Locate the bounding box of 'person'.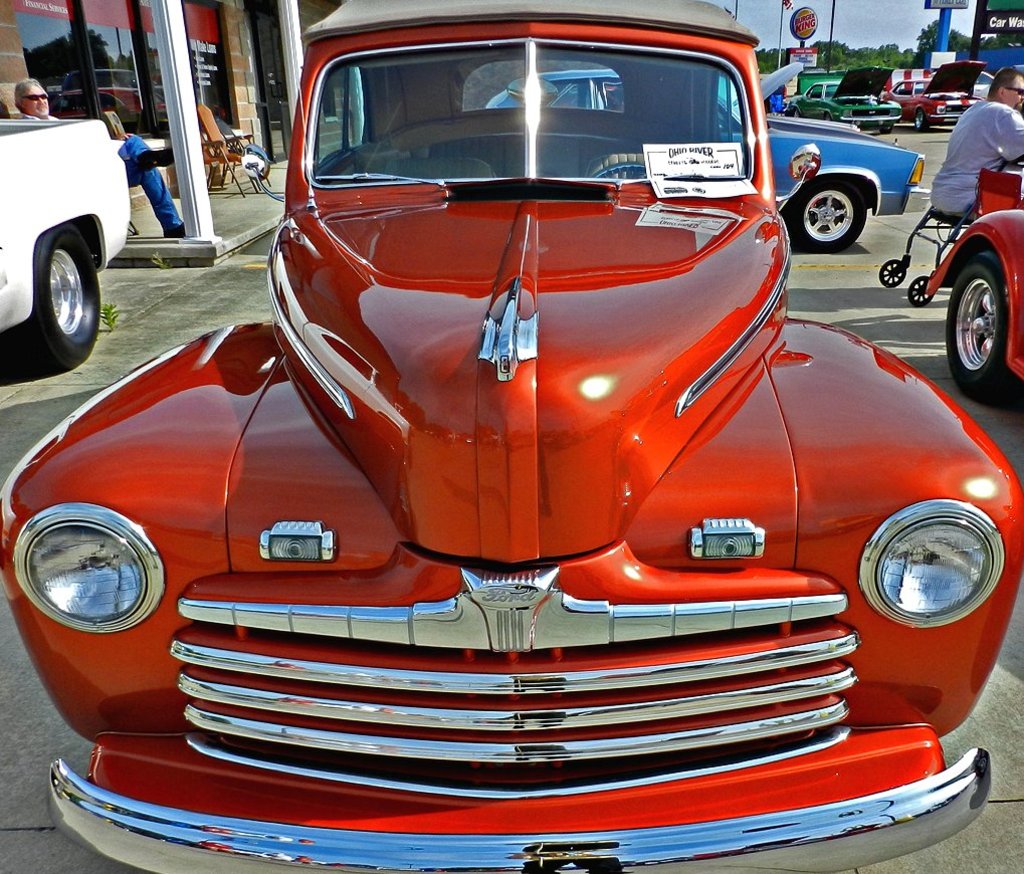
Bounding box: bbox=[927, 61, 1023, 225].
